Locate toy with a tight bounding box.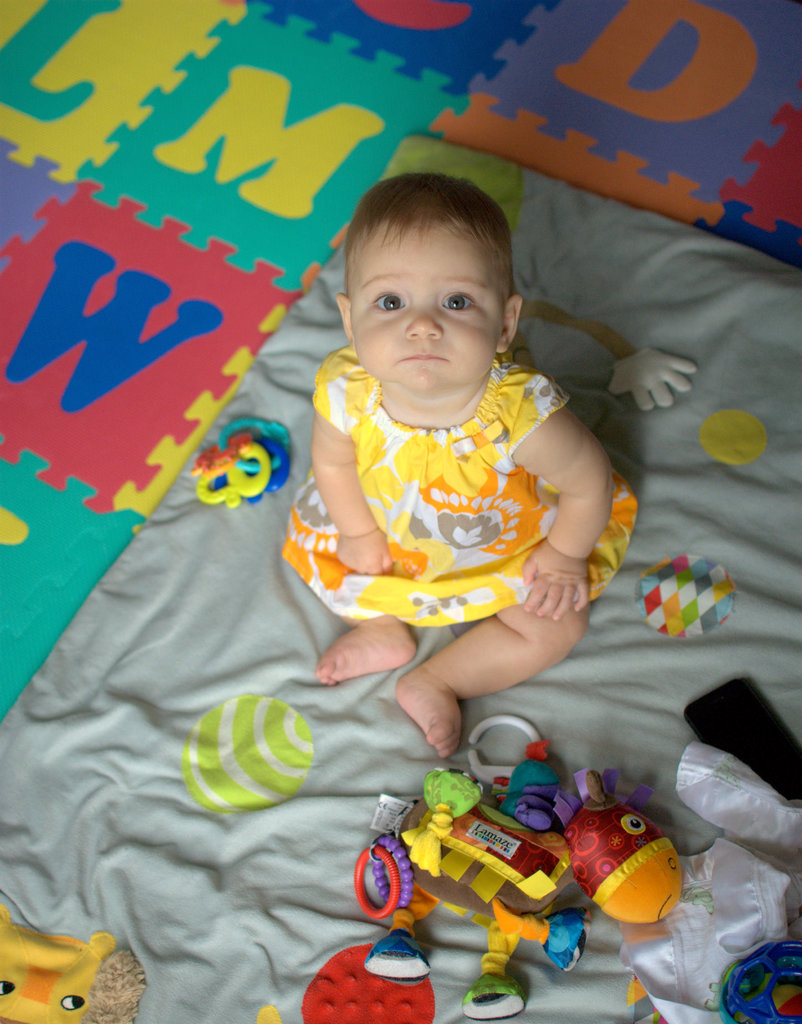
locate(719, 938, 801, 1023).
